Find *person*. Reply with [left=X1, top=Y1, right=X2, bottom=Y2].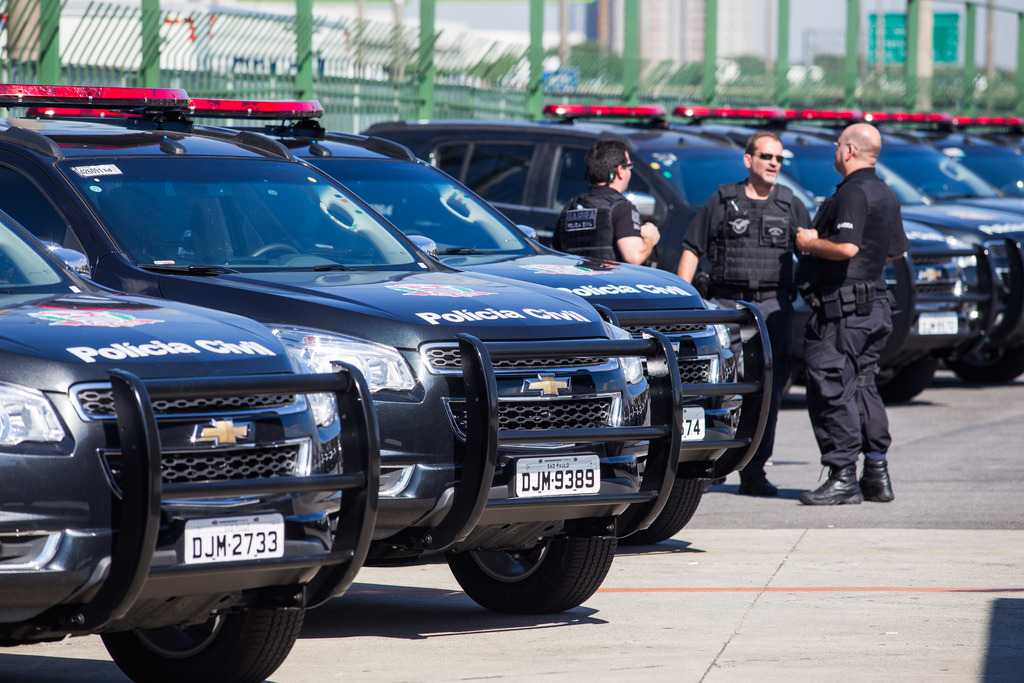
[left=797, top=120, right=913, bottom=531].
